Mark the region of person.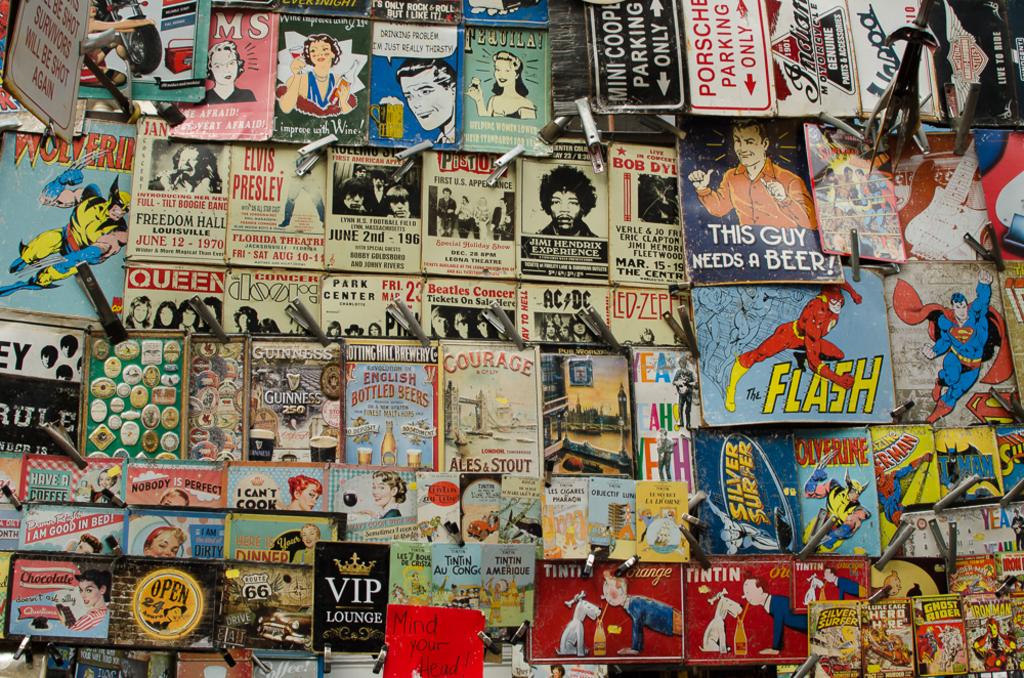
Region: BBox(820, 163, 869, 237).
